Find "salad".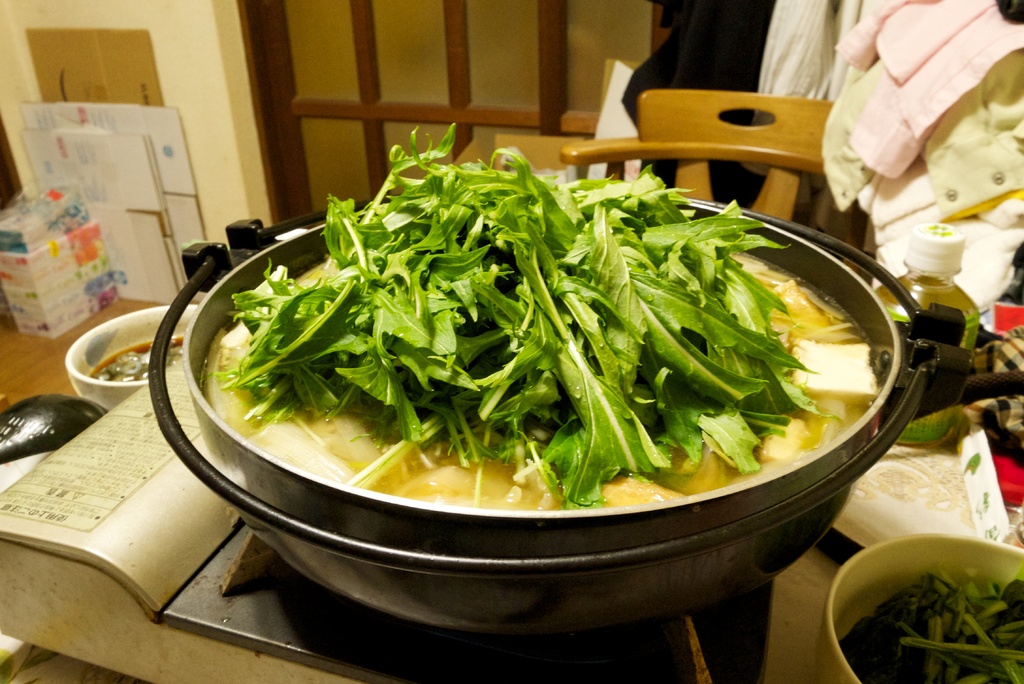
199:158:862:524.
